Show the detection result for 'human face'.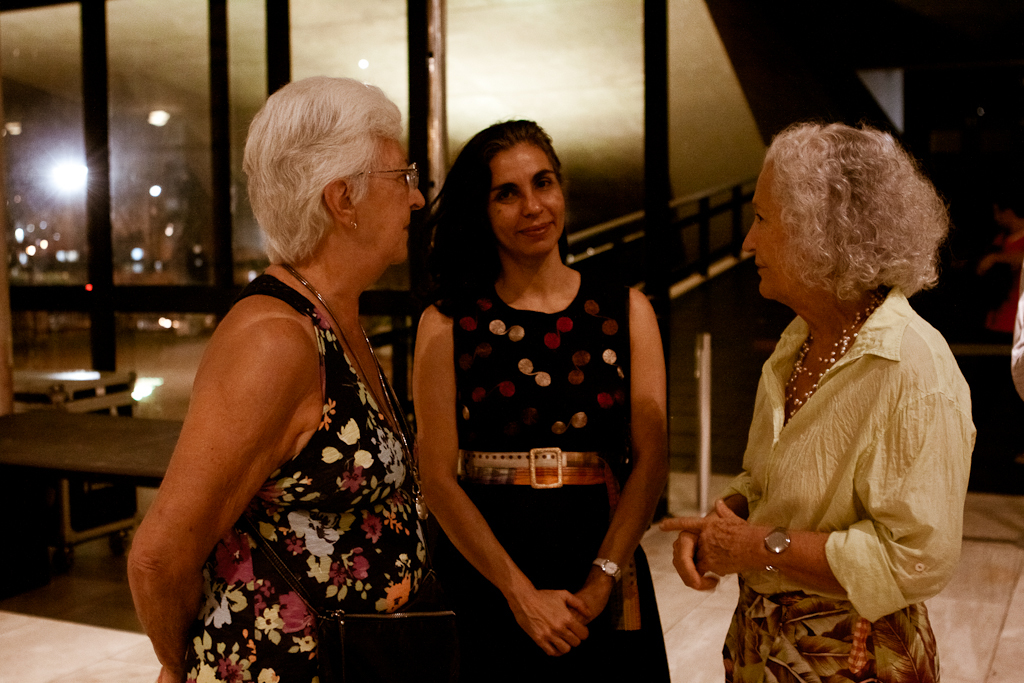
BBox(359, 137, 424, 262).
